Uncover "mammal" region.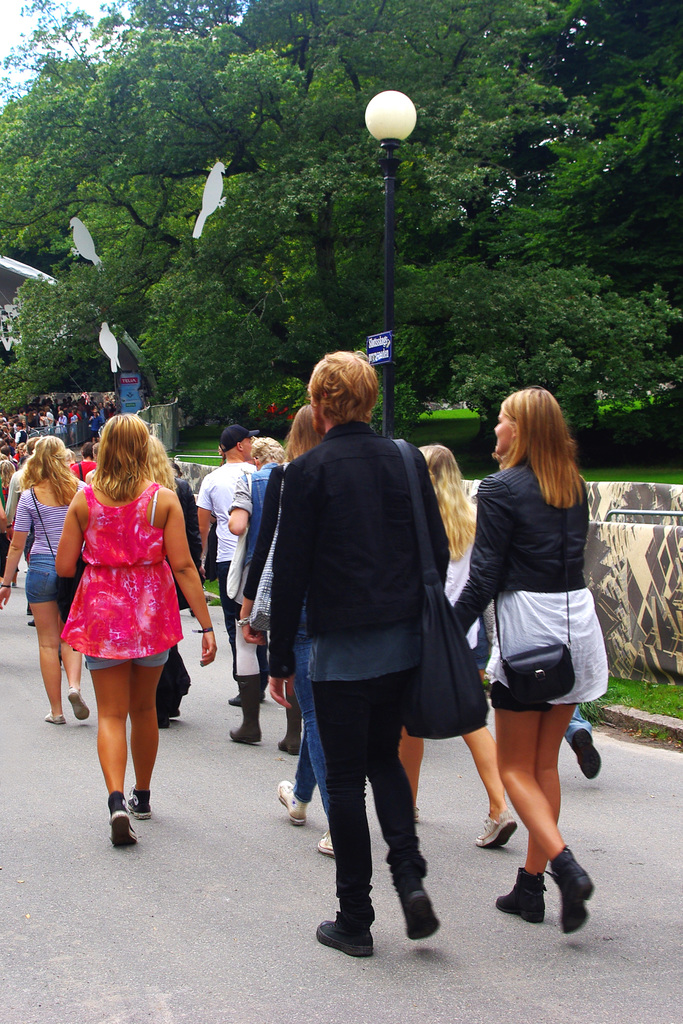
Uncovered: 224/438/302/753.
